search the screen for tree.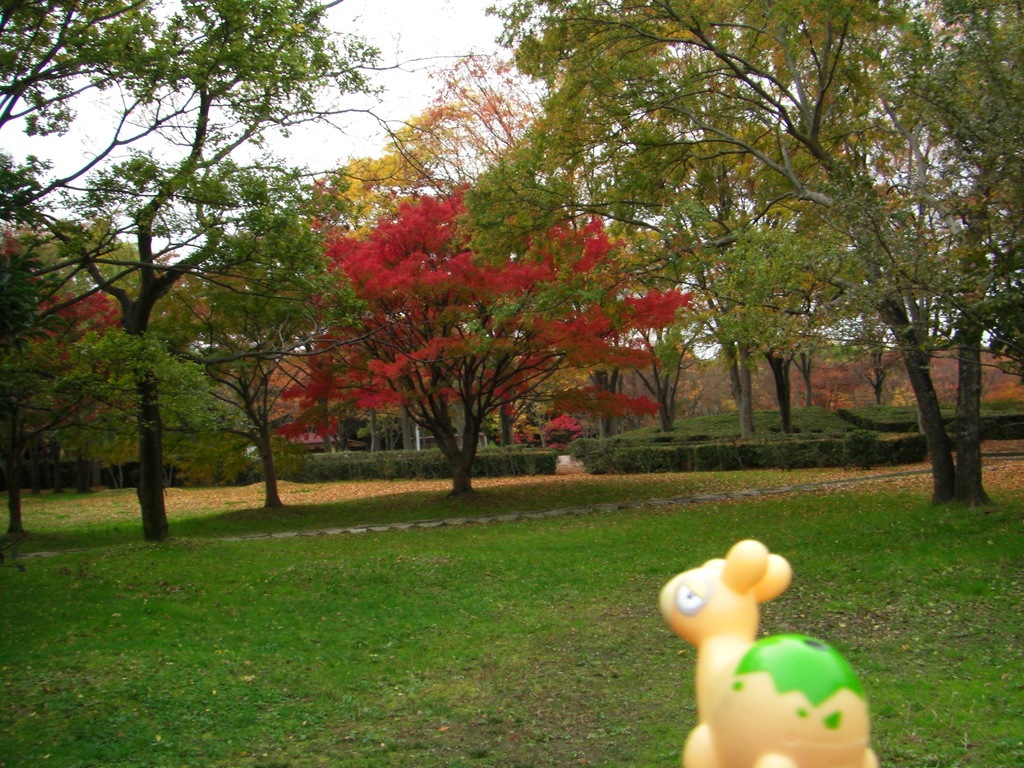
Found at (288,171,712,518).
